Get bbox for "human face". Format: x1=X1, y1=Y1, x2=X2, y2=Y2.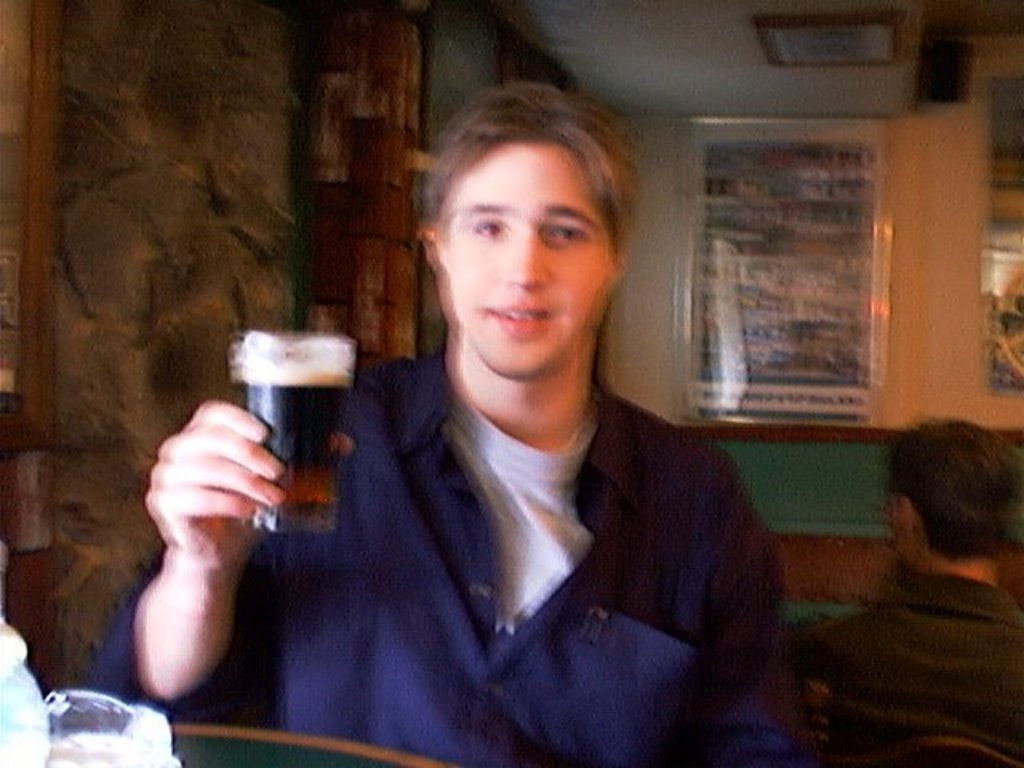
x1=442, y1=139, x2=619, y2=378.
